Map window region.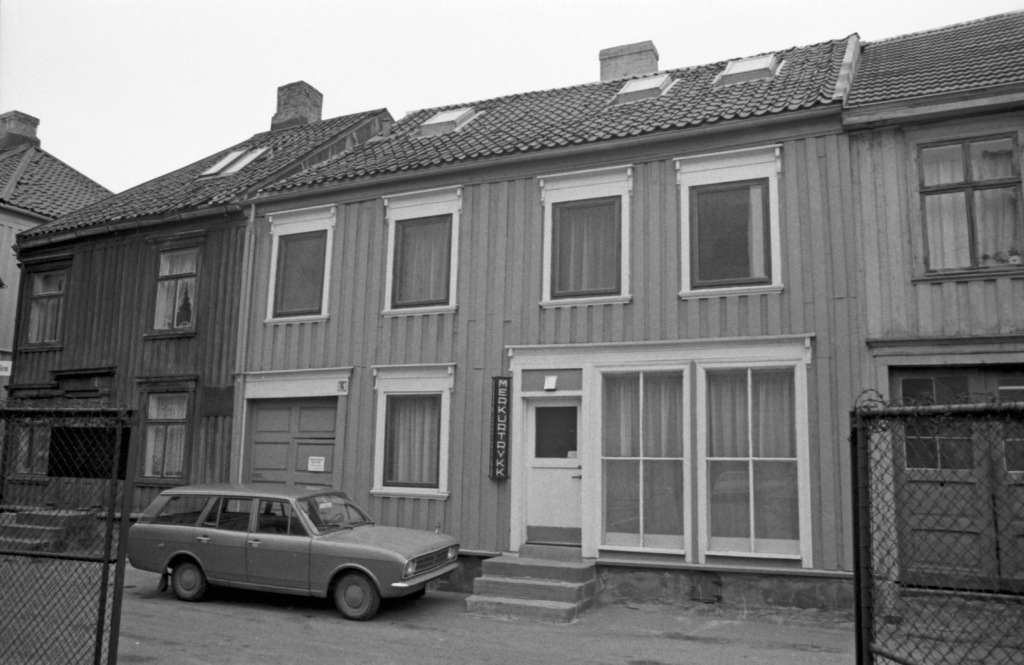
Mapped to BBox(271, 227, 333, 315).
